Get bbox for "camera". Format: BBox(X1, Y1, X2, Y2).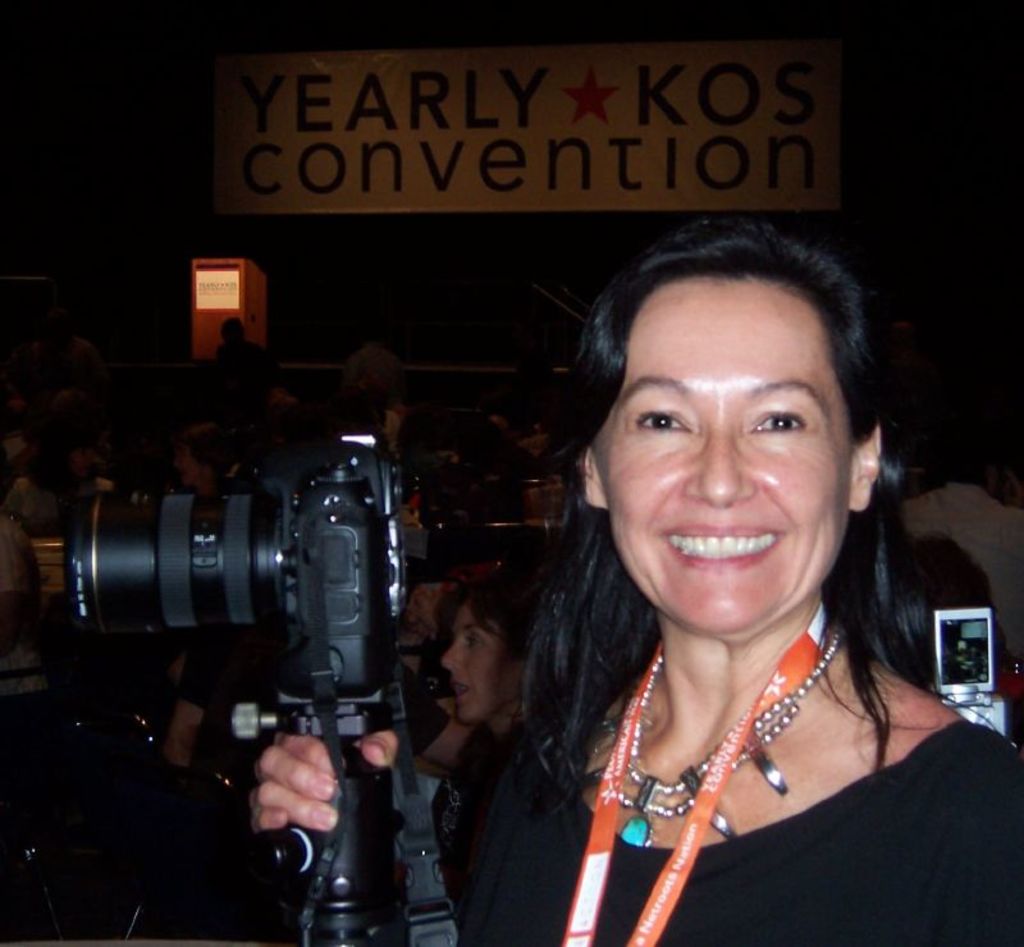
BBox(36, 456, 352, 680).
